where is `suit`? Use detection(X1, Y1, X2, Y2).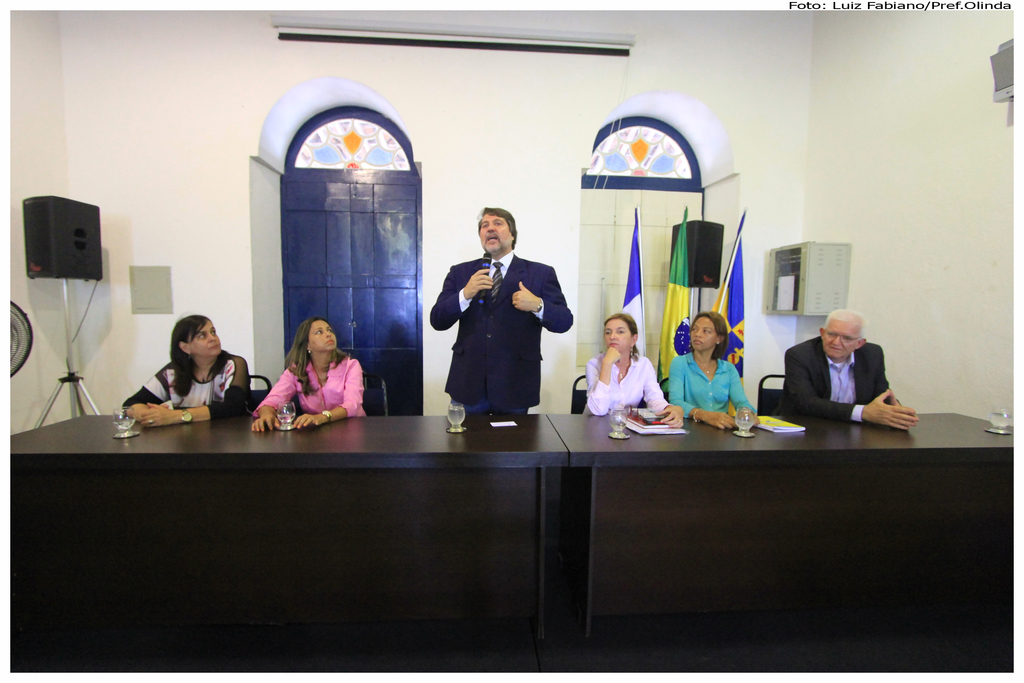
detection(784, 334, 890, 428).
